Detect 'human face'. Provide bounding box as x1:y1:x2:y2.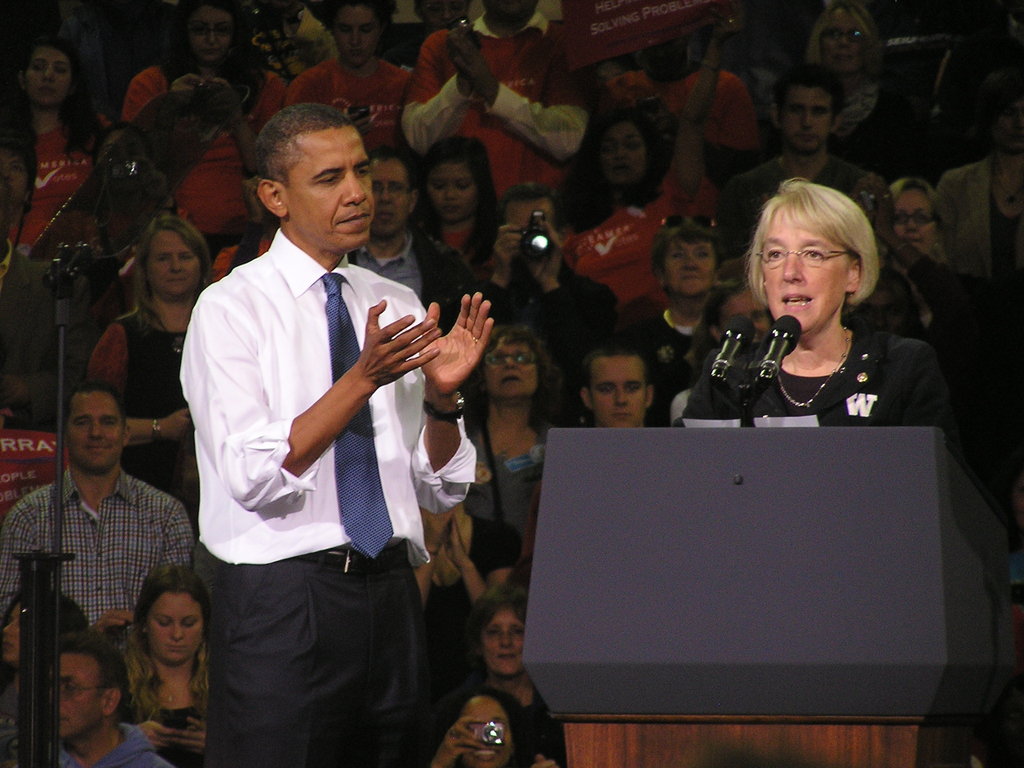
0:602:22:666.
